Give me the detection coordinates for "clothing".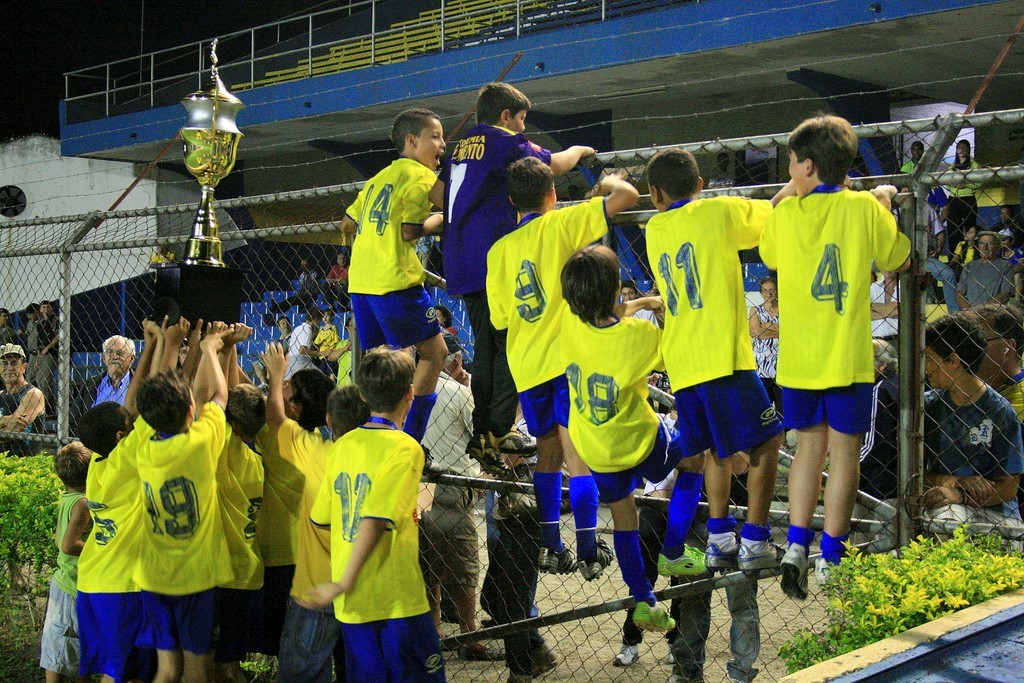
left=211, top=421, right=265, bottom=648.
